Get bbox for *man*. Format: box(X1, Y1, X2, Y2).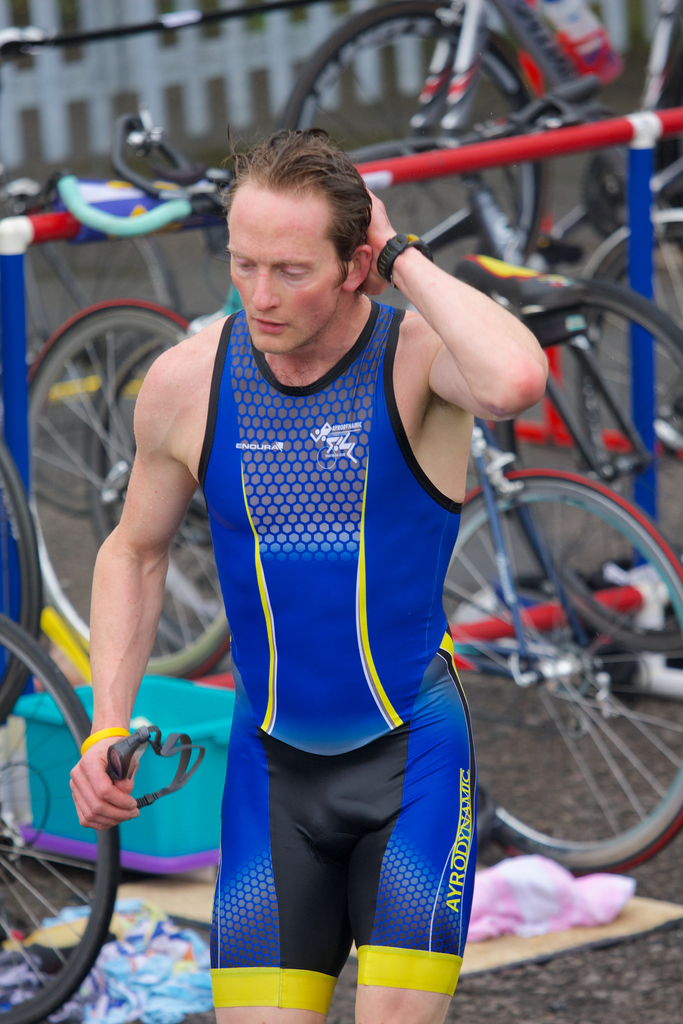
box(71, 125, 550, 1023).
